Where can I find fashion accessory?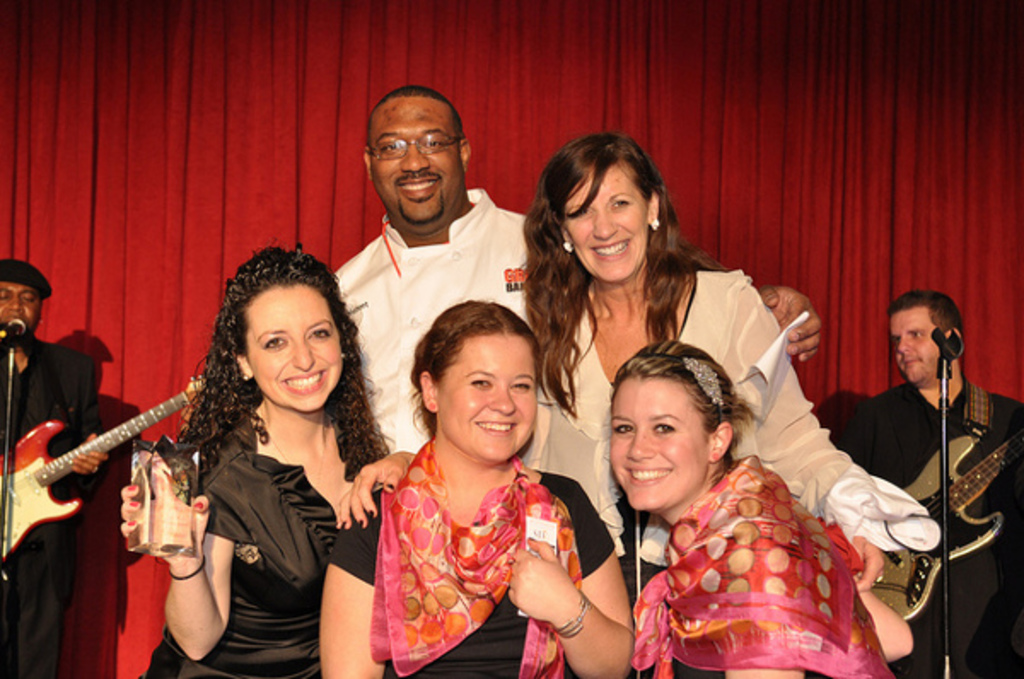
You can find it at {"left": 551, "top": 594, "right": 591, "bottom": 636}.
